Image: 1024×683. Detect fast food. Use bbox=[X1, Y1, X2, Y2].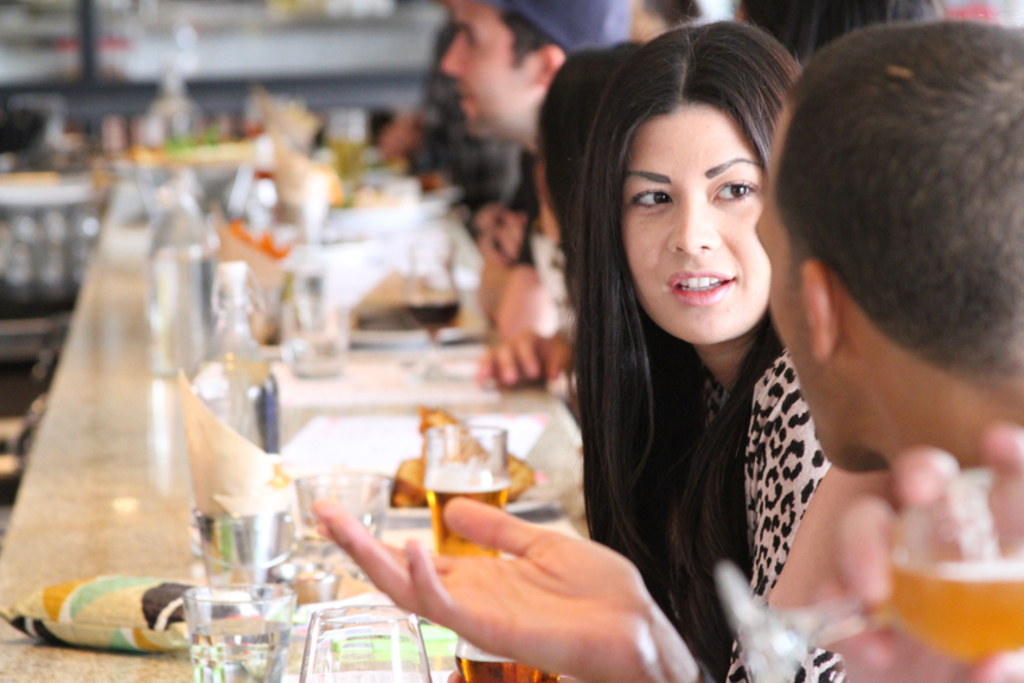
bbox=[384, 392, 544, 502].
